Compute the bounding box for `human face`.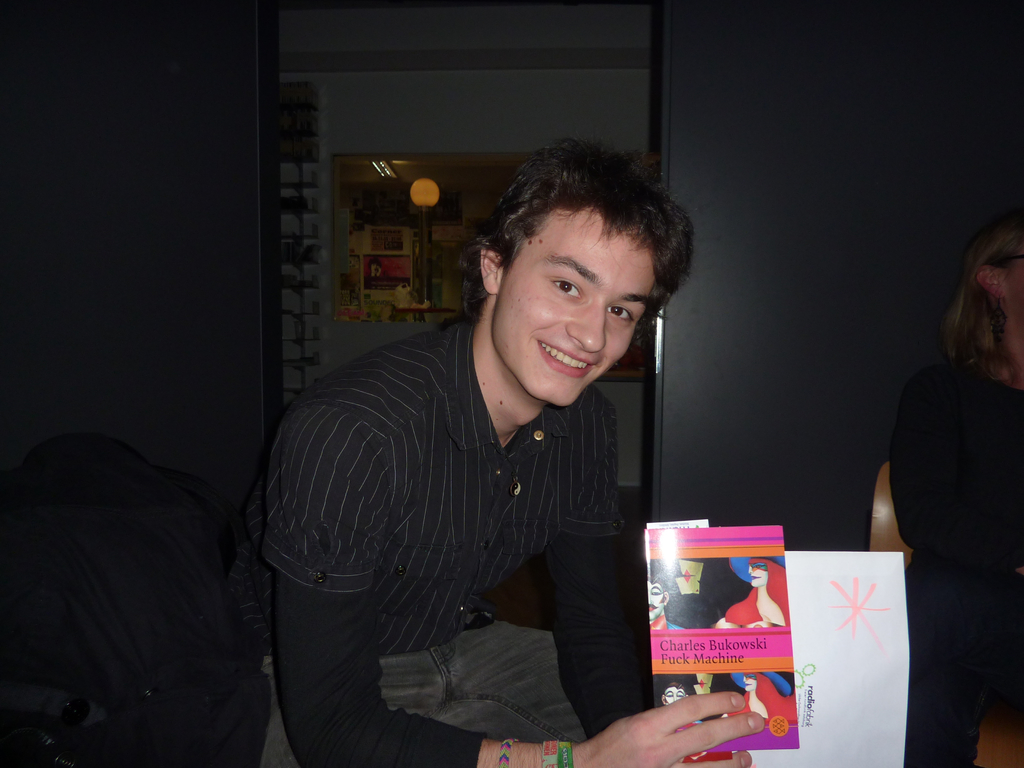
[x1=660, y1=687, x2=687, y2=704].
